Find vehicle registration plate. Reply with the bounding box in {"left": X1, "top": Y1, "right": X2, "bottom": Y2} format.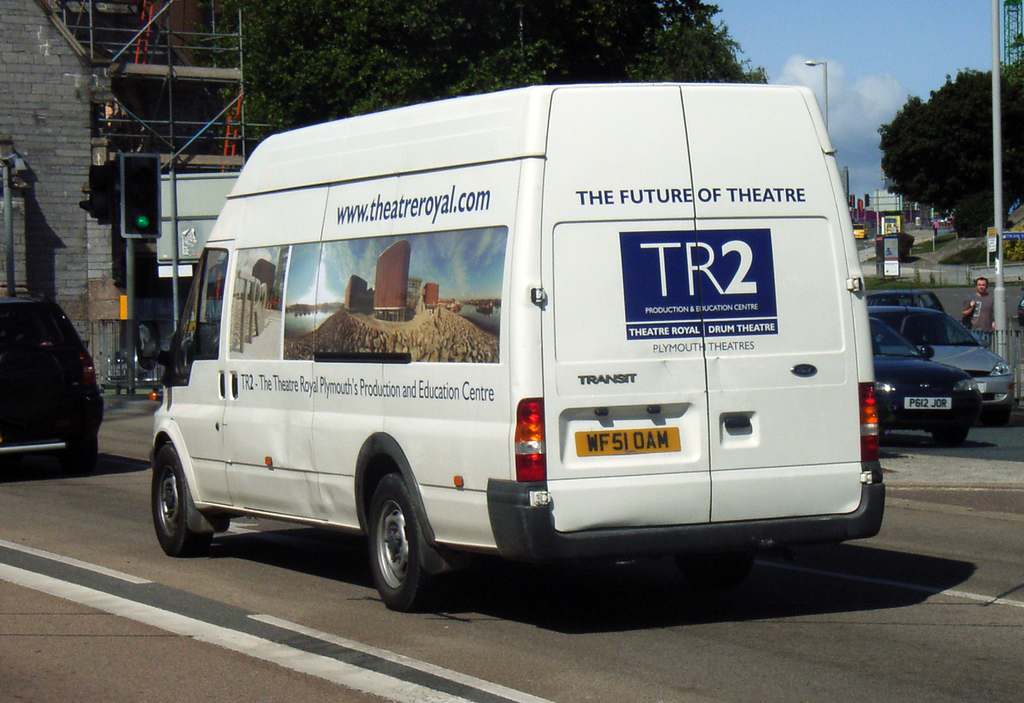
{"left": 573, "top": 426, "right": 681, "bottom": 457}.
